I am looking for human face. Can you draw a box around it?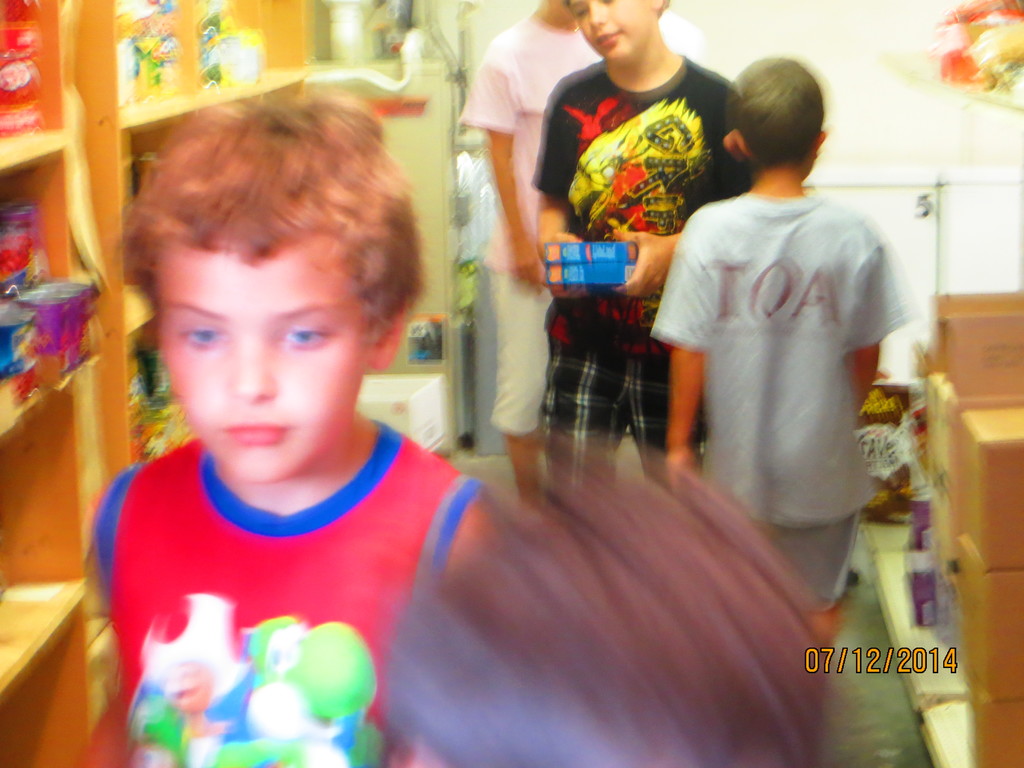
Sure, the bounding box is x1=159, y1=236, x2=367, y2=487.
